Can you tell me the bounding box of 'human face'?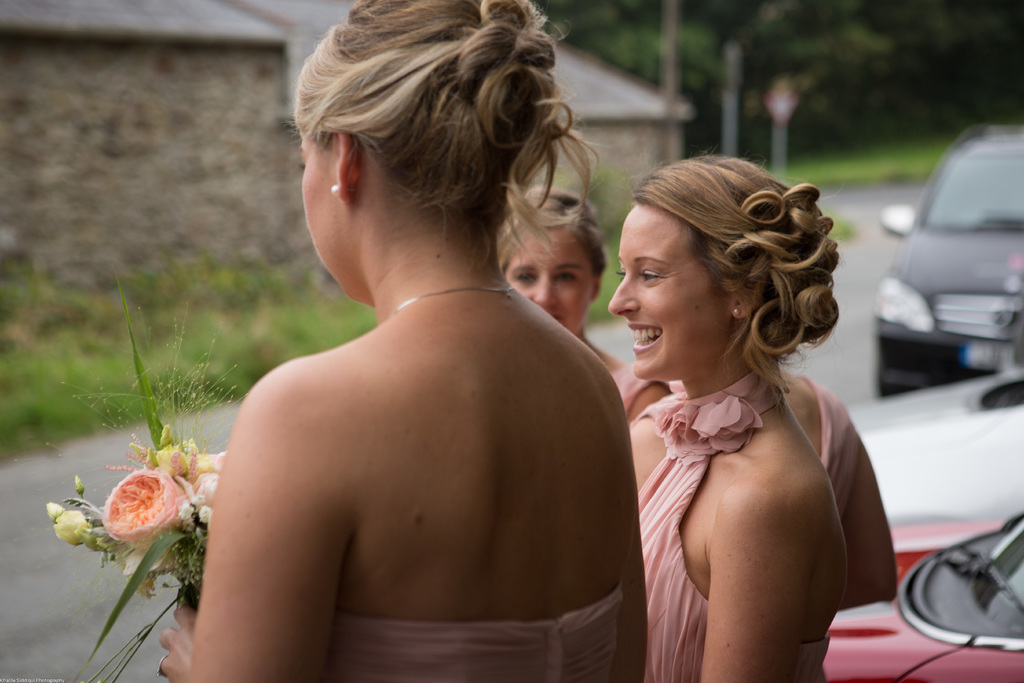
bbox=[300, 121, 343, 294].
